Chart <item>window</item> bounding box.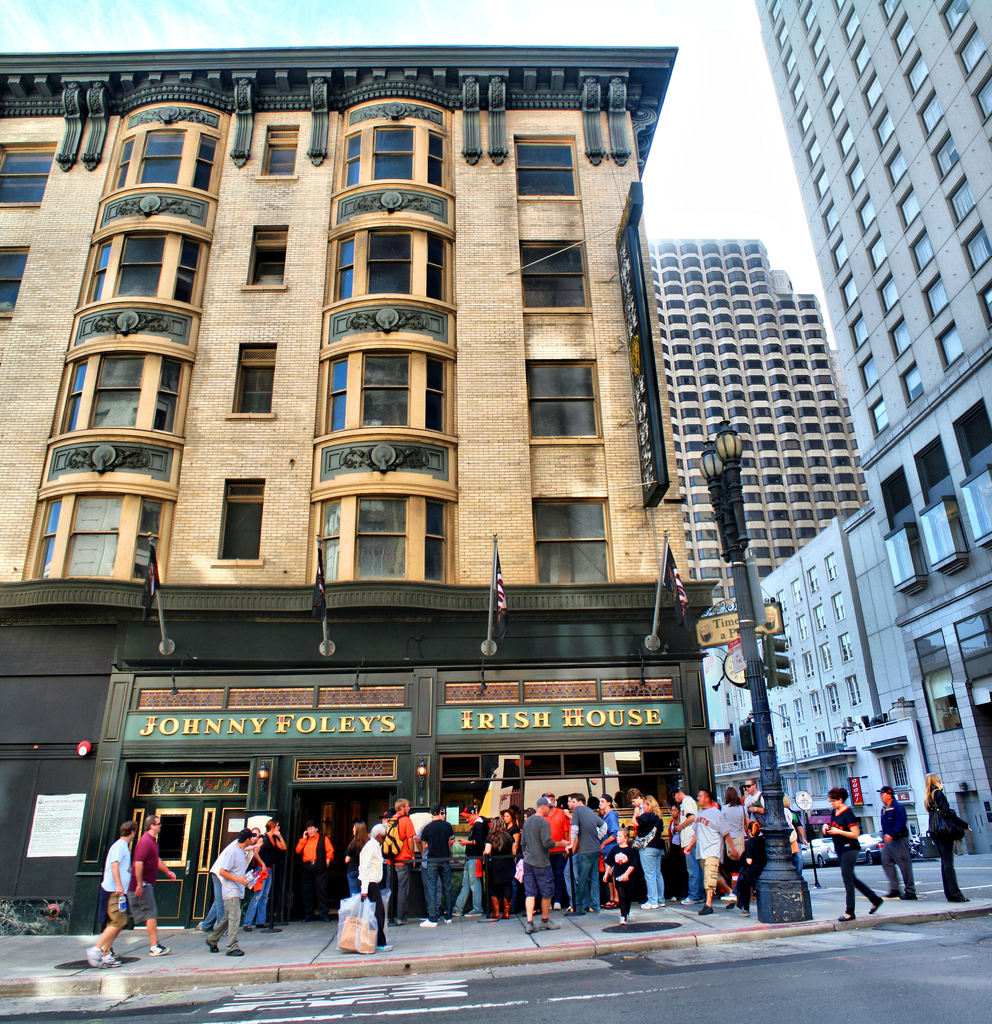
Charted: (826,552,840,578).
